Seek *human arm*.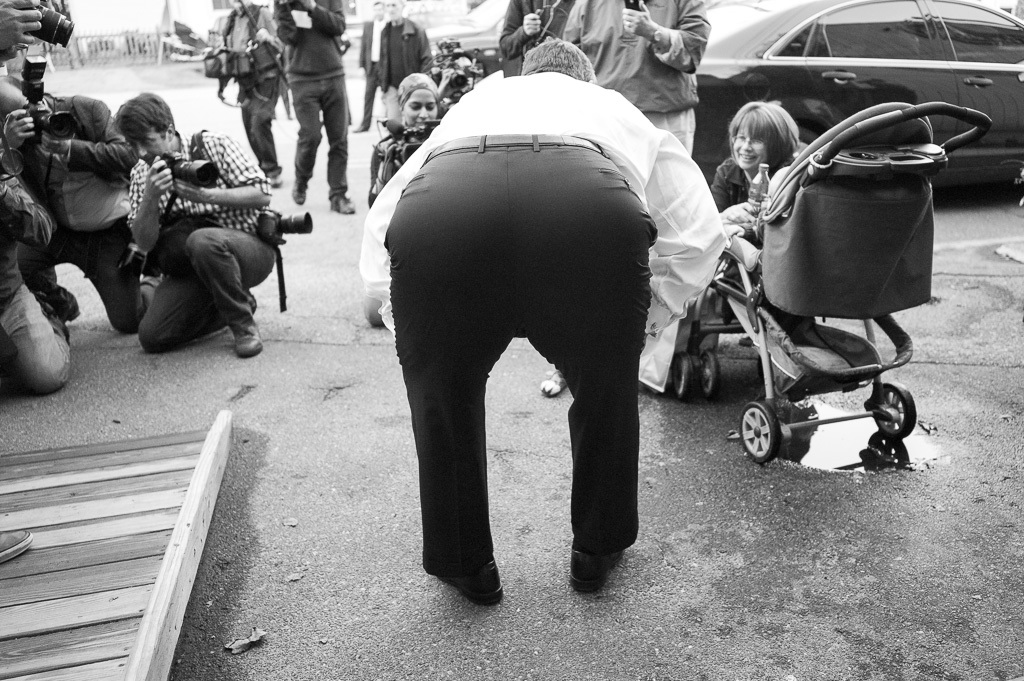
locate(42, 91, 150, 178).
